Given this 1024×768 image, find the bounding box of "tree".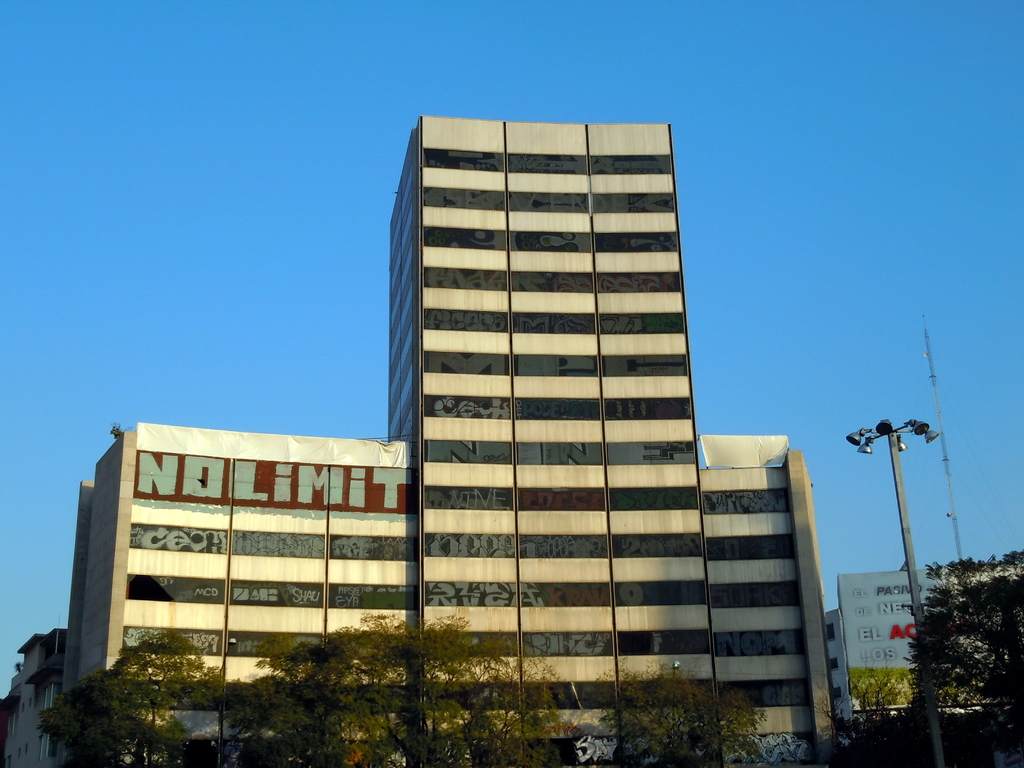
box(593, 660, 763, 765).
